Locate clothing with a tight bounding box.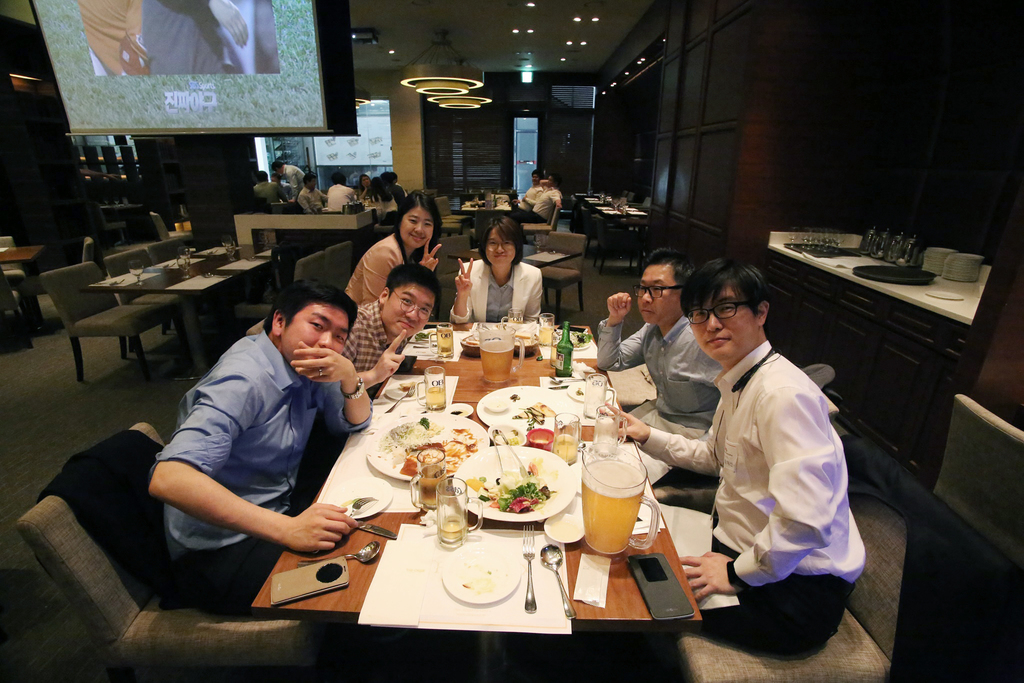
x1=140 y1=0 x2=280 y2=76.
